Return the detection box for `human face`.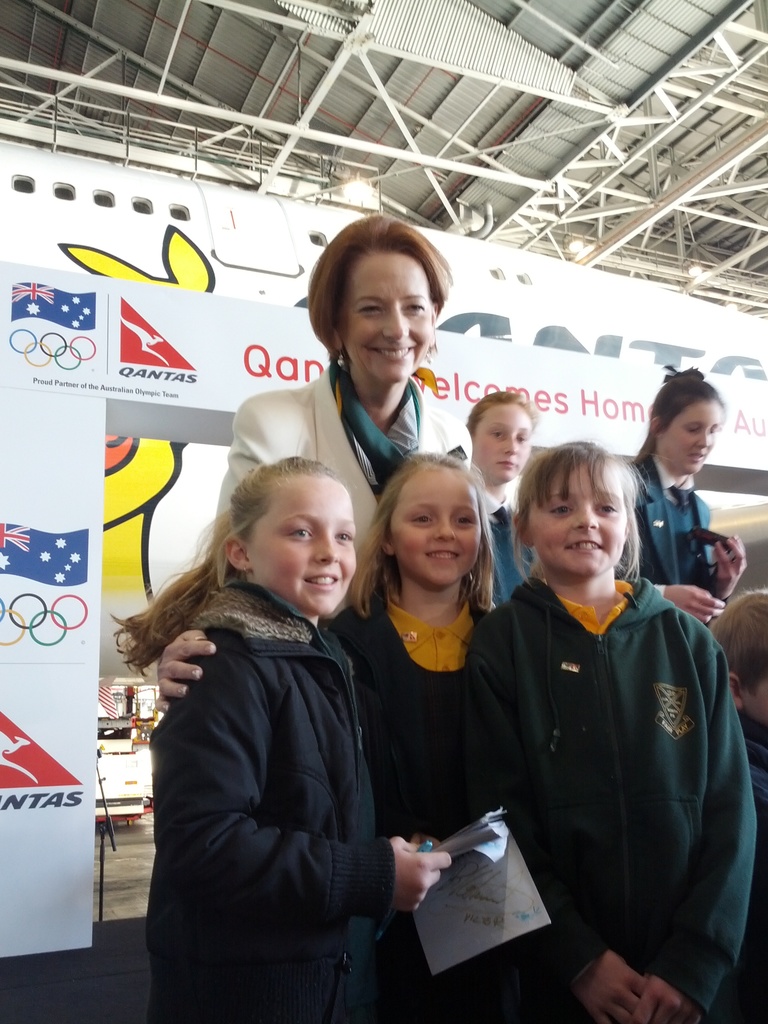
left=662, top=401, right=723, bottom=476.
